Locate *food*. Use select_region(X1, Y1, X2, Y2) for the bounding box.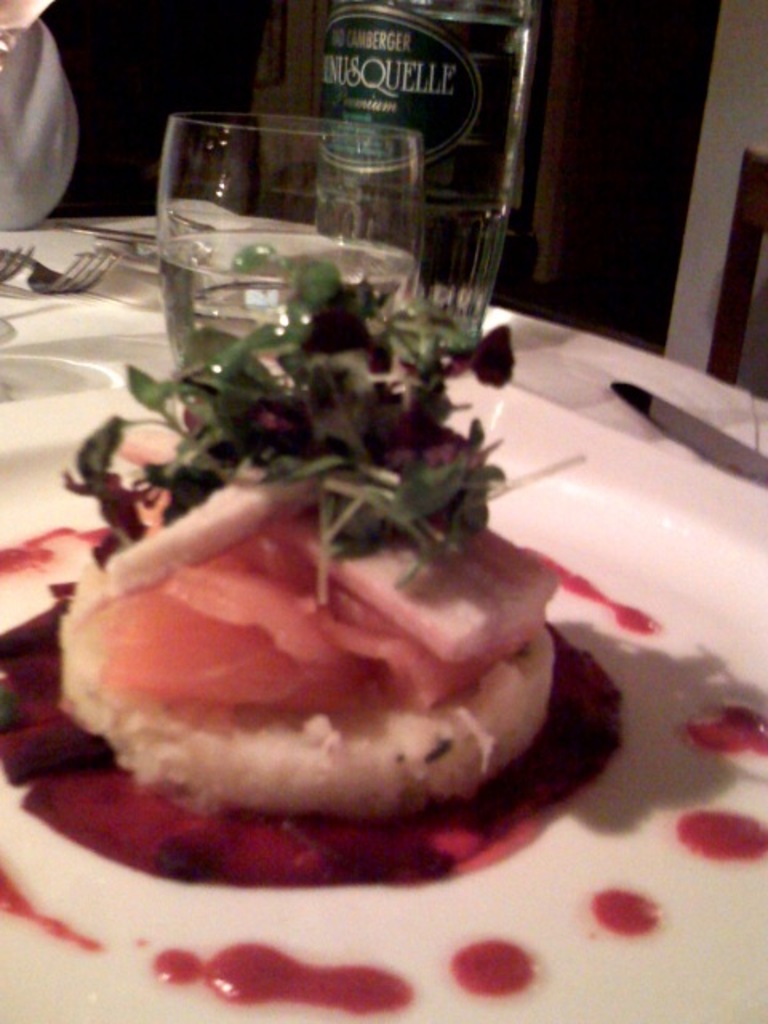
select_region(0, 256, 766, 1022).
